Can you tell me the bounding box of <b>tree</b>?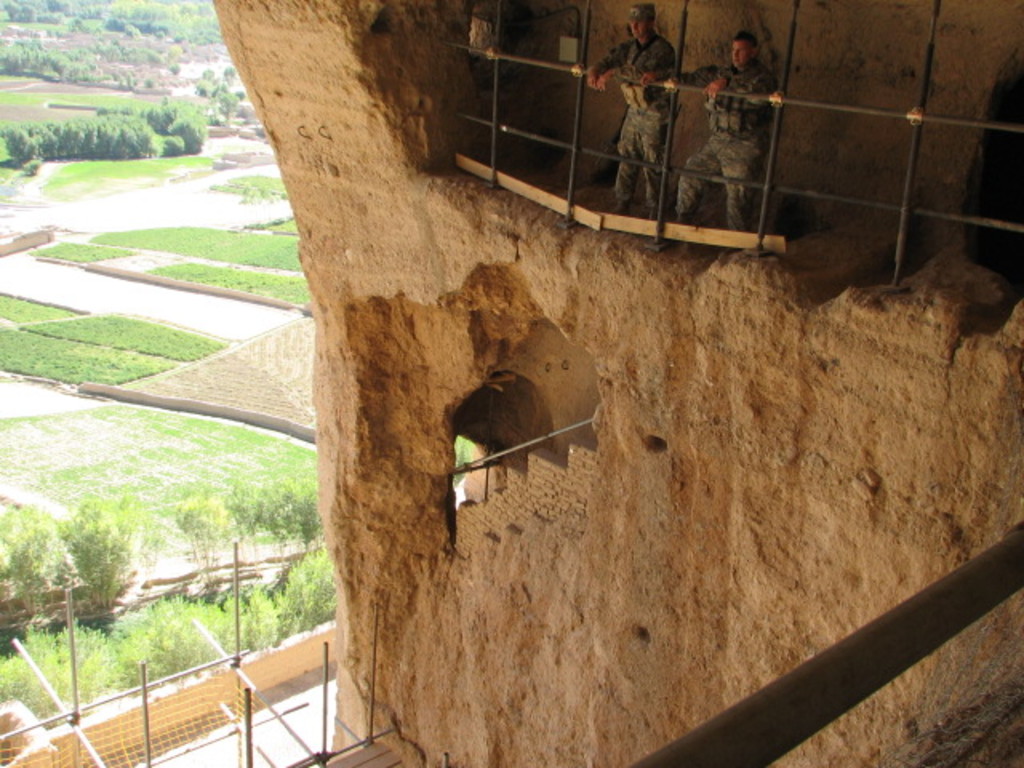
(x1=0, y1=504, x2=58, y2=627).
